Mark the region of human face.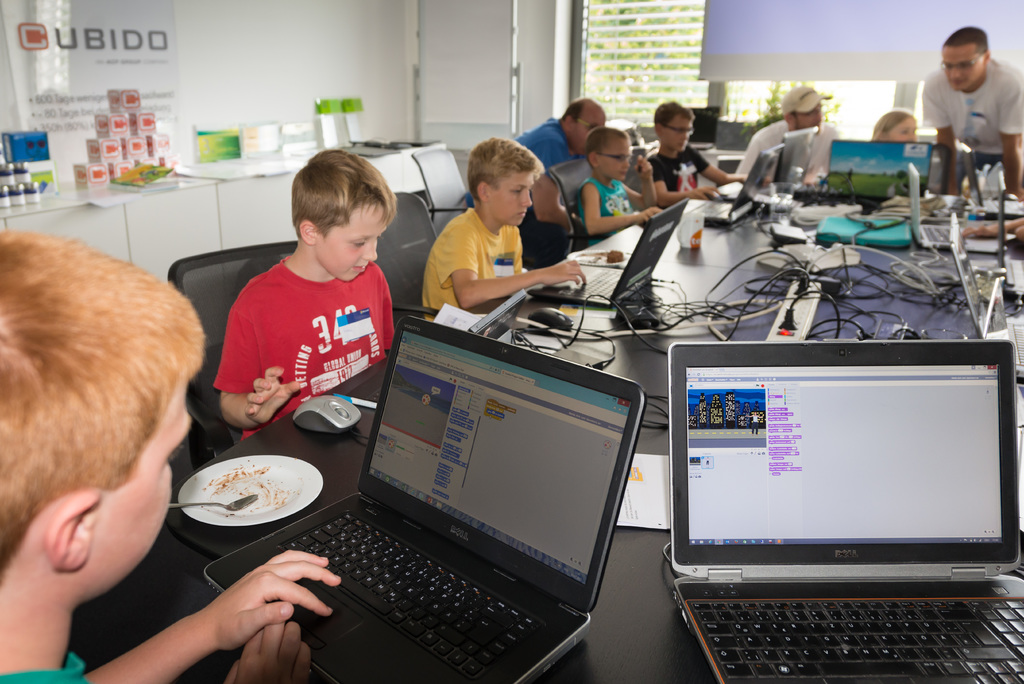
Region: {"left": 315, "top": 206, "right": 387, "bottom": 281}.
